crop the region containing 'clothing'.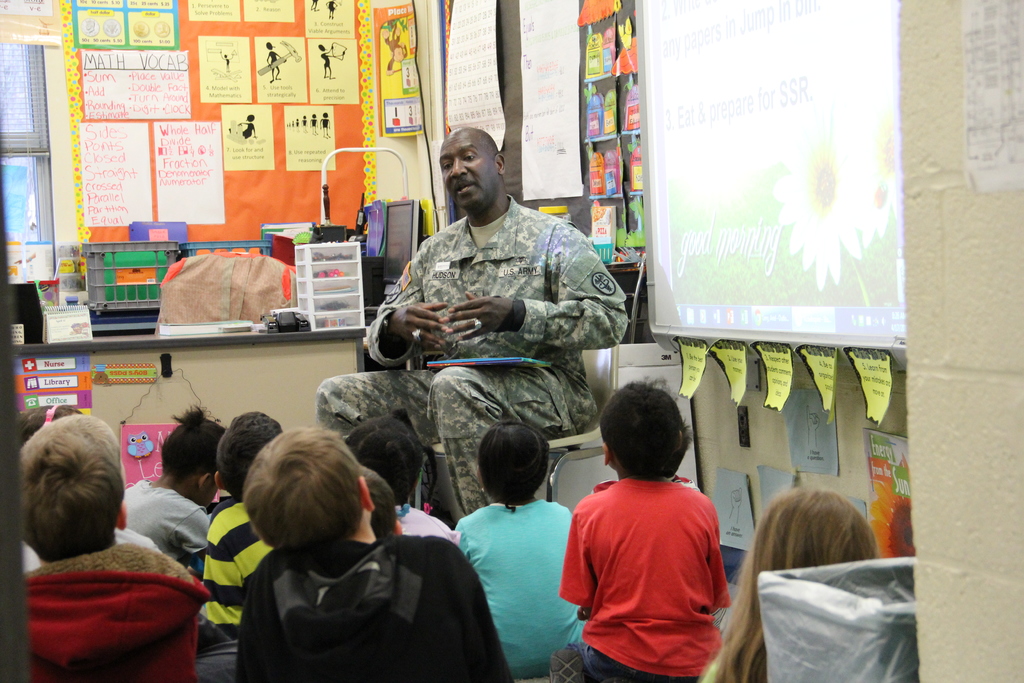
Crop region: <region>237, 533, 513, 682</region>.
